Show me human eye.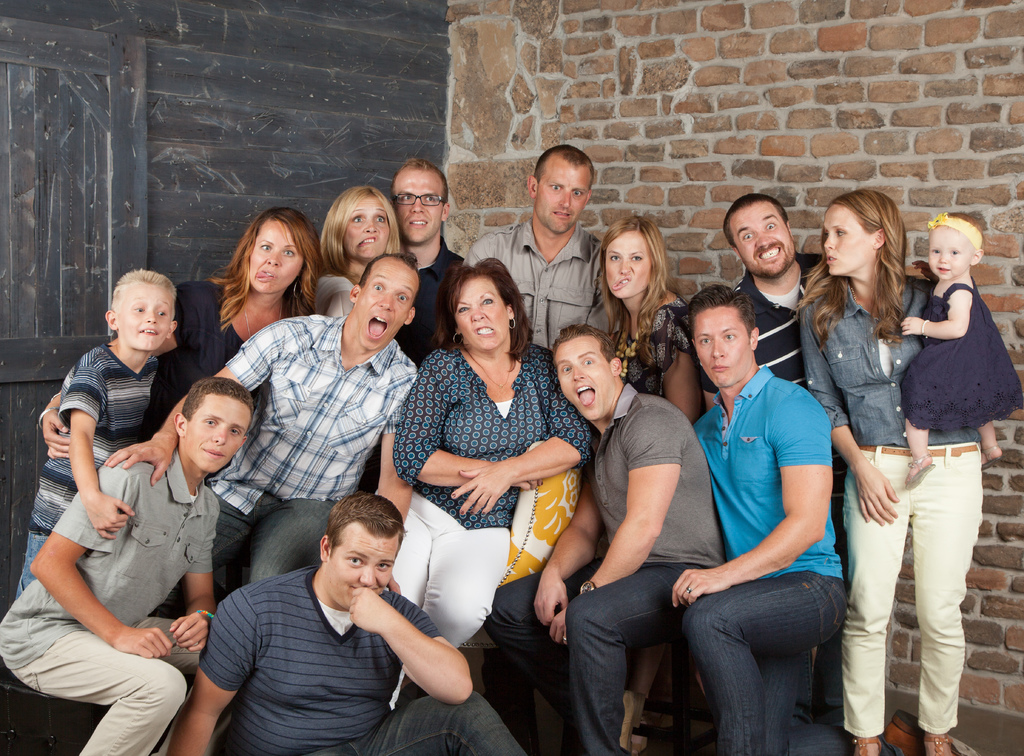
human eye is here: [x1=425, y1=195, x2=435, y2=204].
